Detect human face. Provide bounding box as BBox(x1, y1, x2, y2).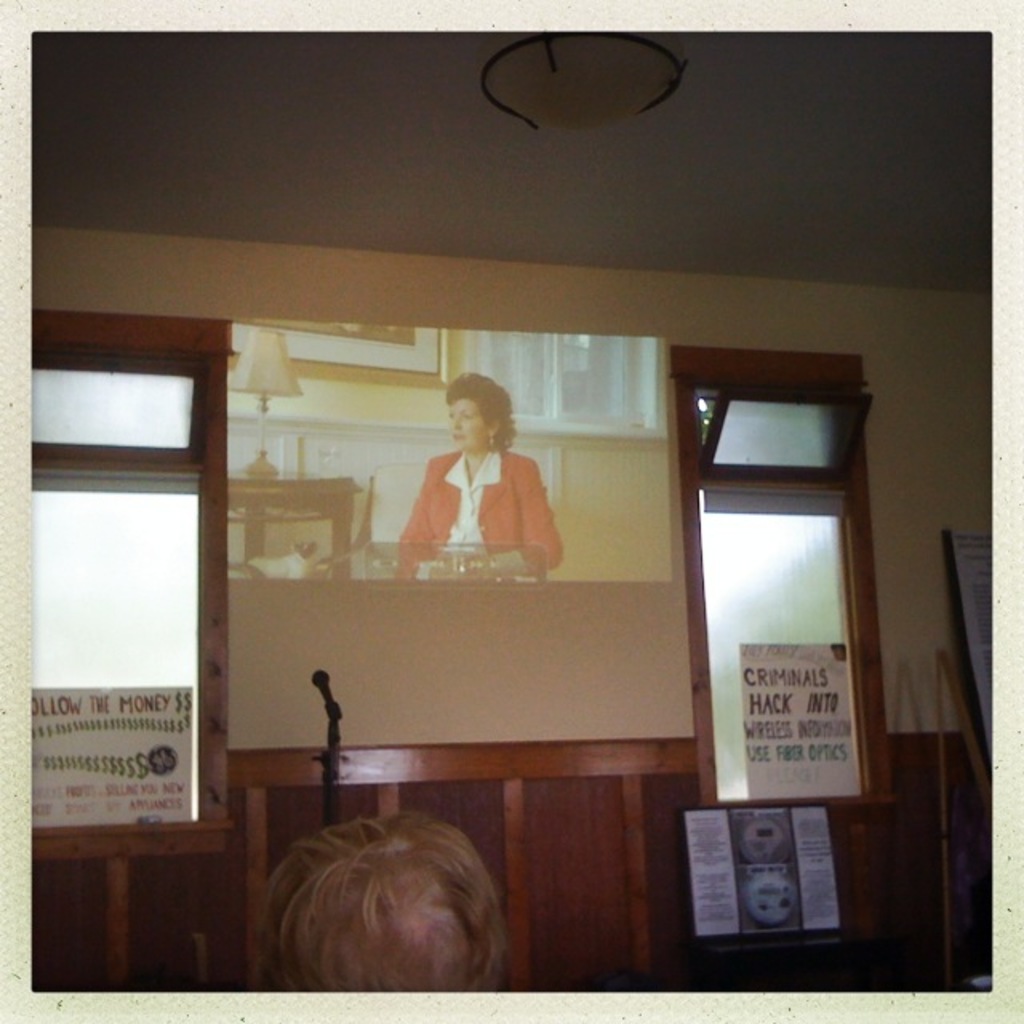
BBox(445, 402, 490, 454).
